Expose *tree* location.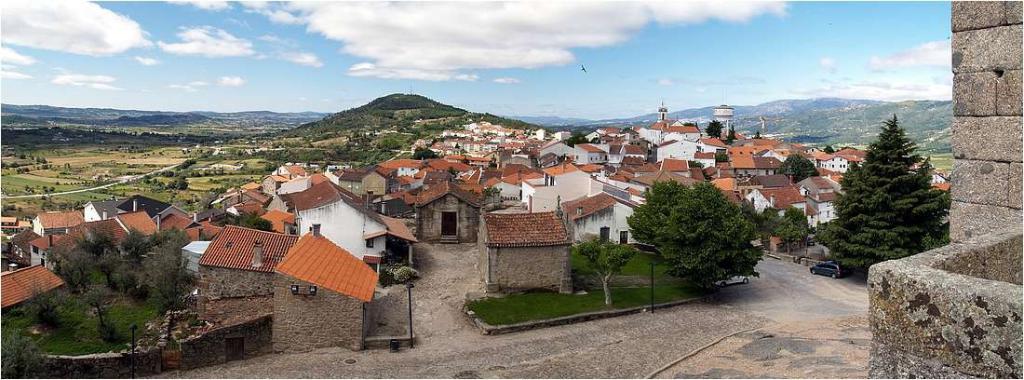
Exposed at bbox=[227, 206, 278, 236].
